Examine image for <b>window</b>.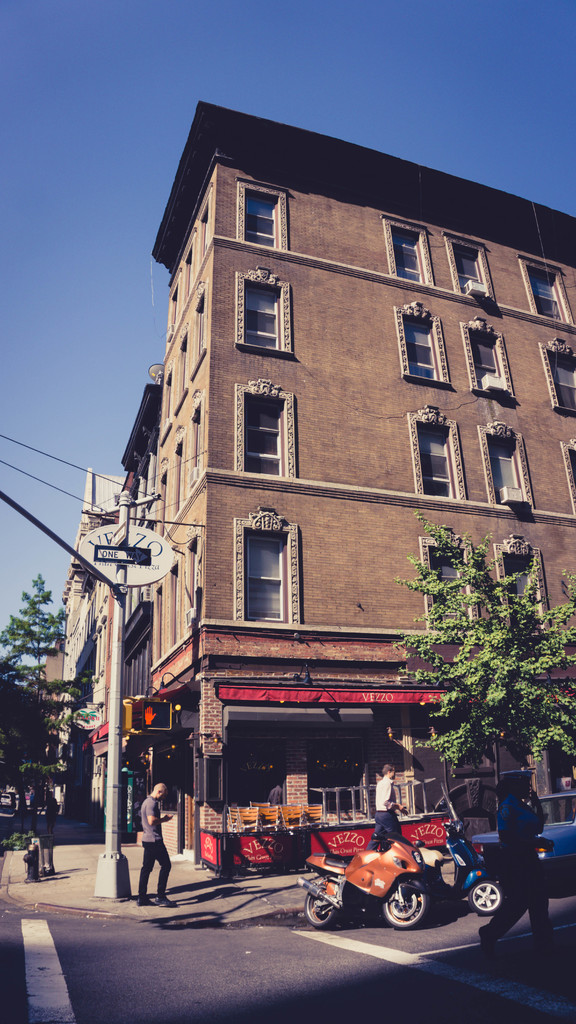
Examination result: select_region(479, 420, 535, 511).
